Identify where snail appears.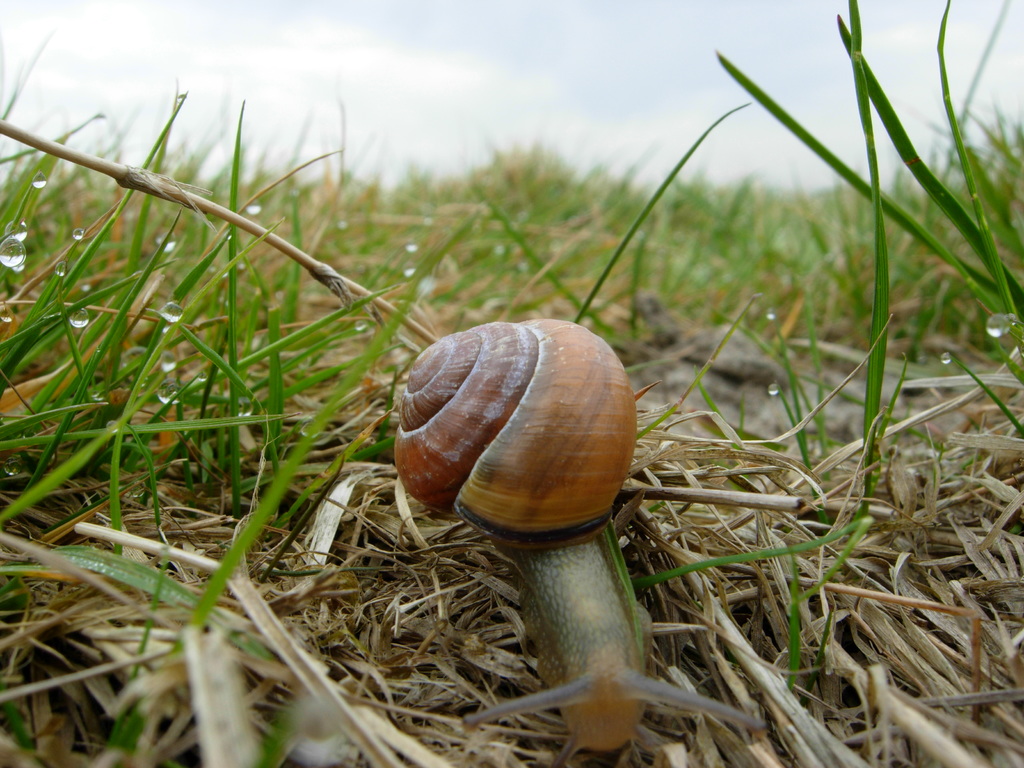
Appears at 388, 312, 769, 767.
